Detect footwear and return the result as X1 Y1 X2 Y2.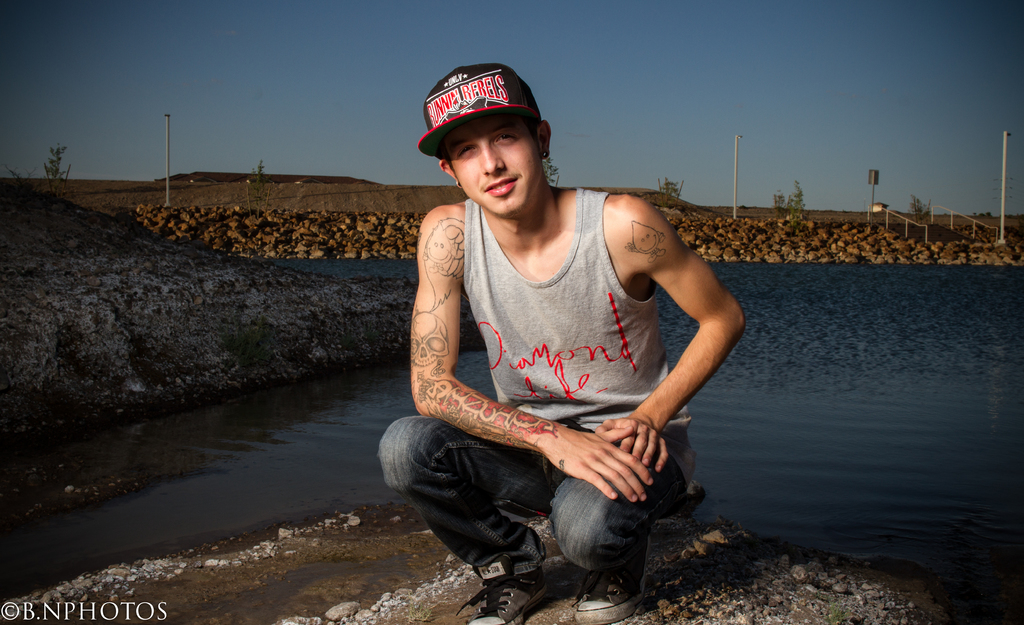
462 546 564 603.
